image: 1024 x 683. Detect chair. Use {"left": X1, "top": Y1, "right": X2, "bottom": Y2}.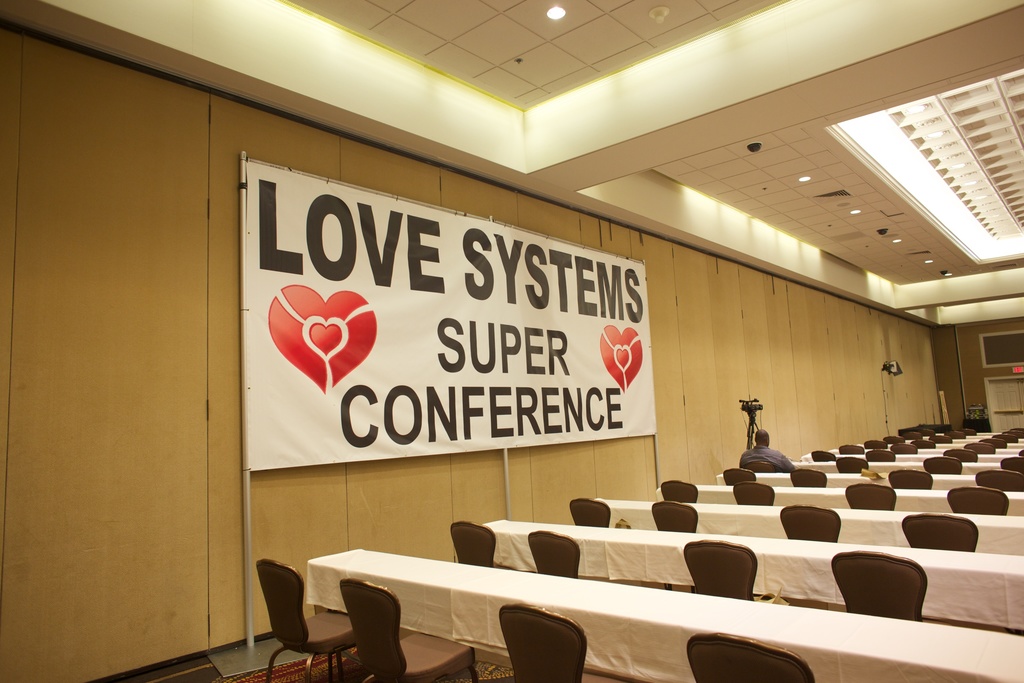
{"left": 856, "top": 448, "right": 897, "bottom": 466}.
